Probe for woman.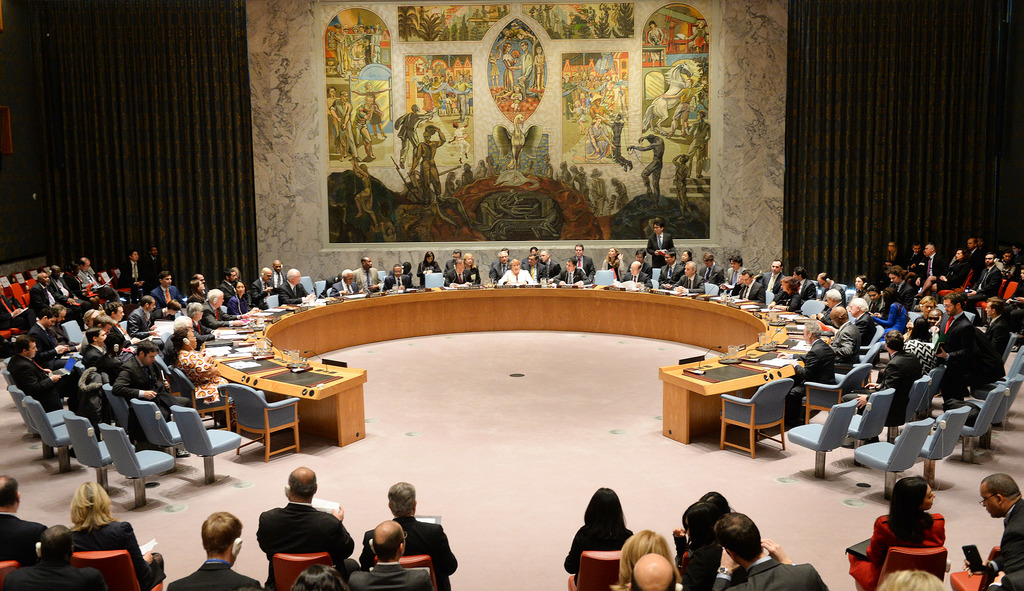
Probe result: detection(997, 244, 1021, 279).
